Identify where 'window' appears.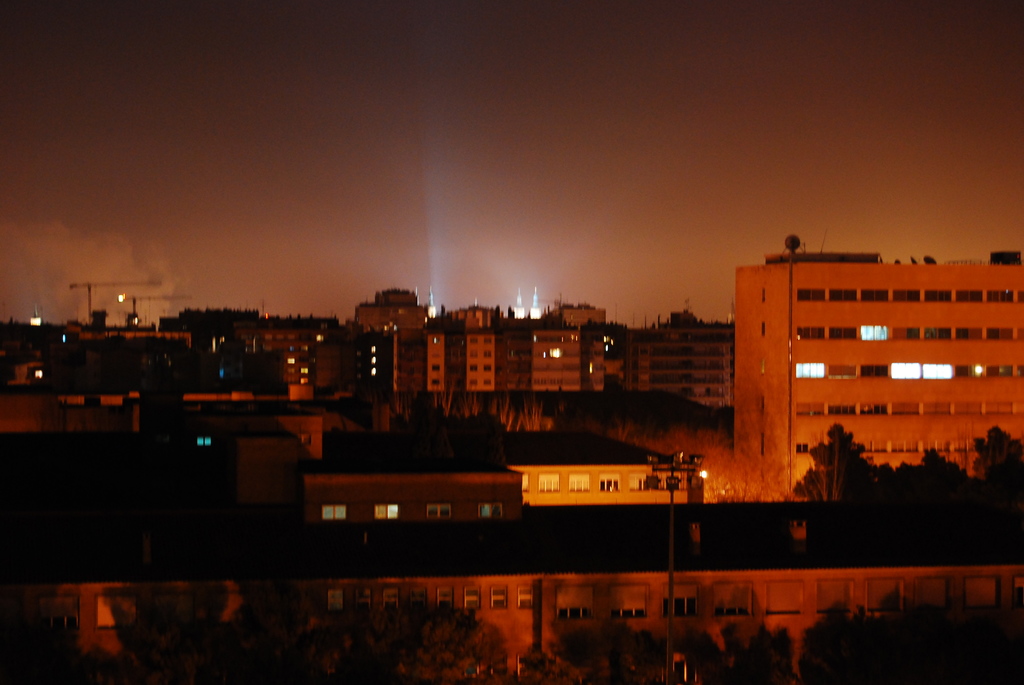
Appears at bbox=(666, 579, 698, 621).
